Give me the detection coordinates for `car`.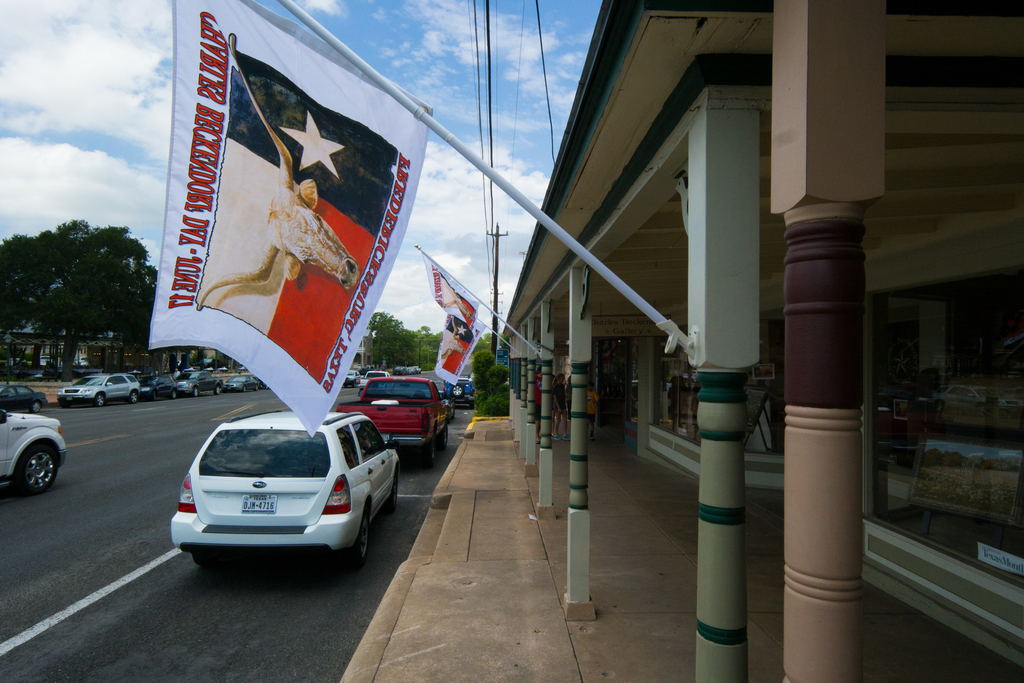
<bbox>345, 371, 356, 379</bbox>.
